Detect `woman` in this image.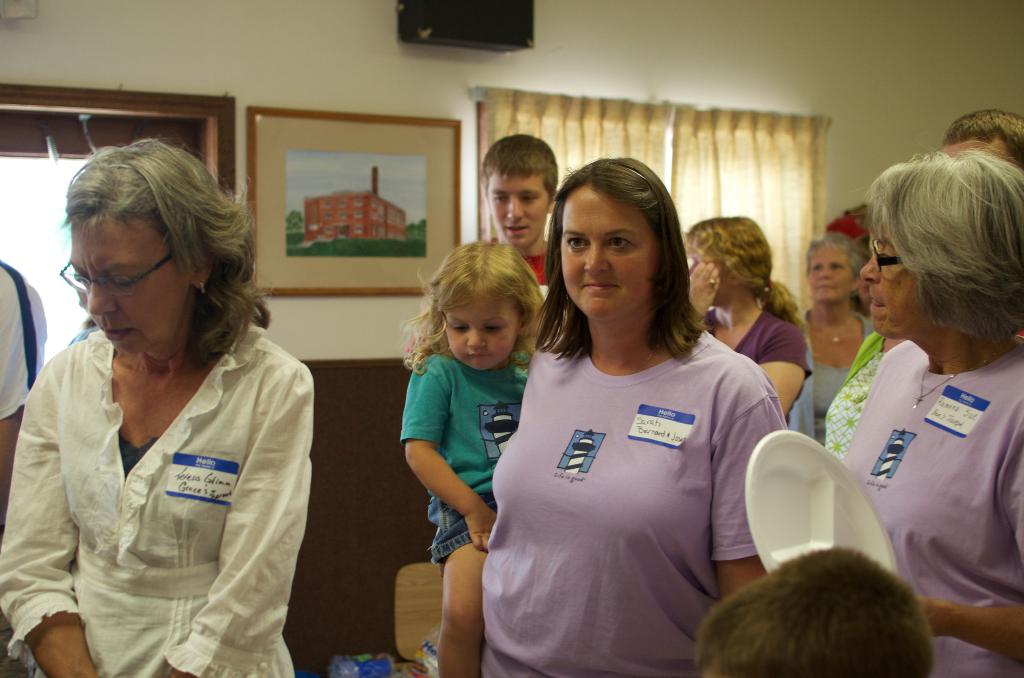
Detection: bbox(0, 134, 317, 677).
